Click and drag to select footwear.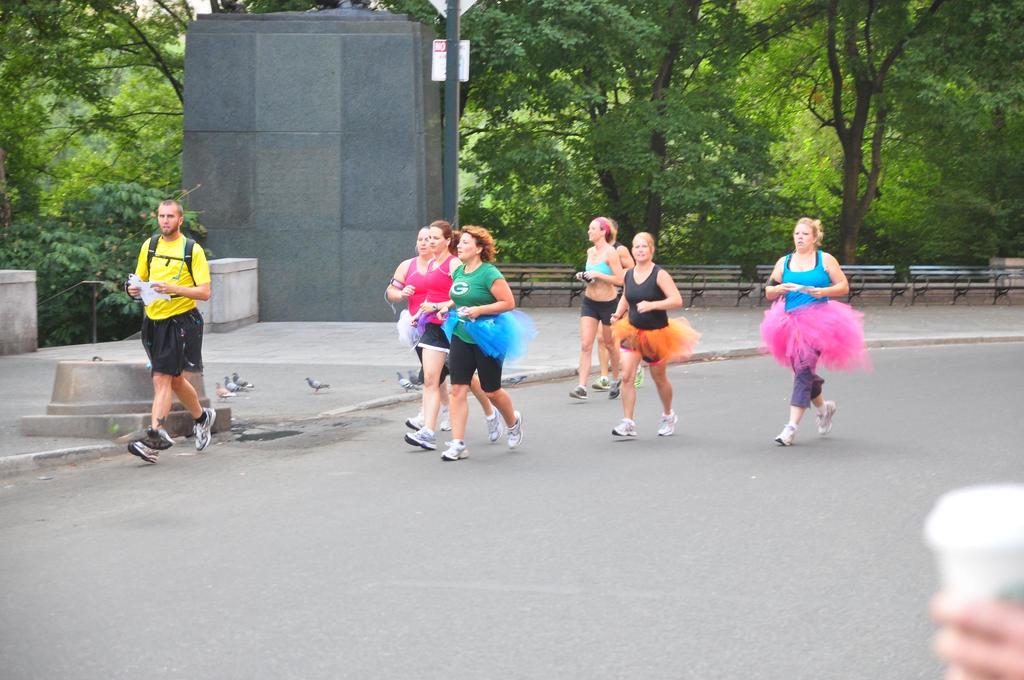
Selection: box(193, 409, 219, 449).
